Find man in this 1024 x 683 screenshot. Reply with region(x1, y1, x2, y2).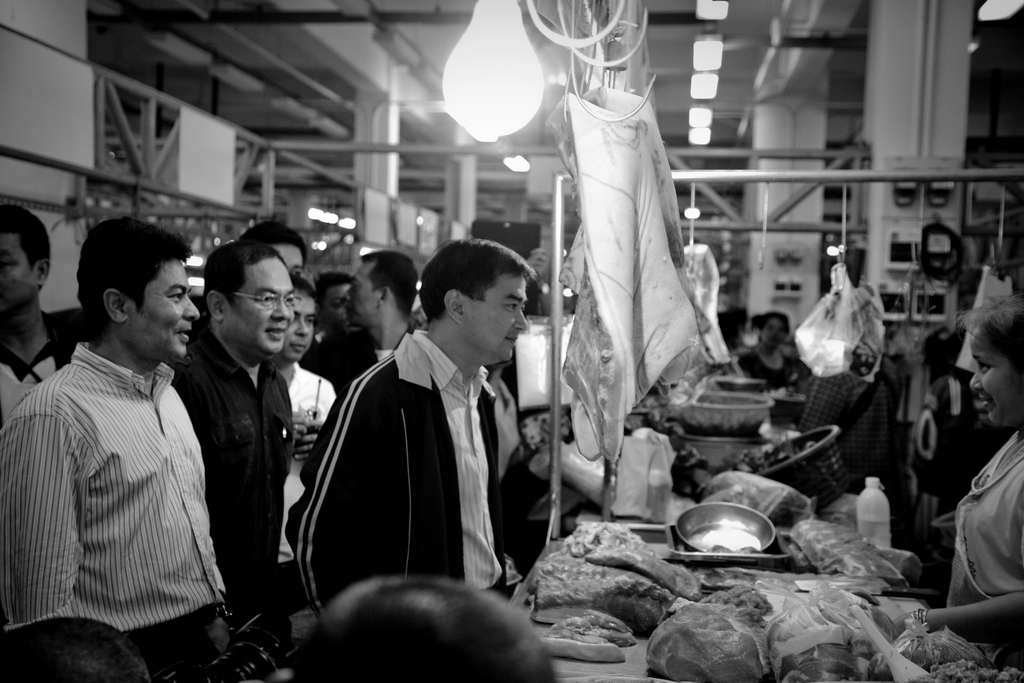
region(291, 238, 541, 619).
